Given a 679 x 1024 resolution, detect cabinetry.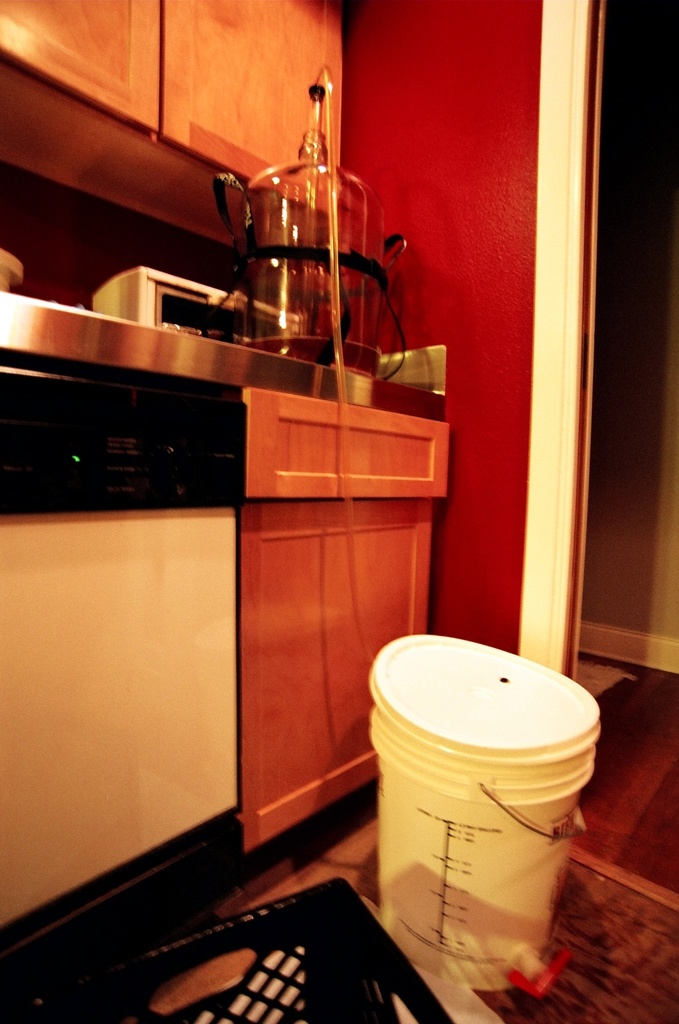
locate(154, 0, 336, 214).
